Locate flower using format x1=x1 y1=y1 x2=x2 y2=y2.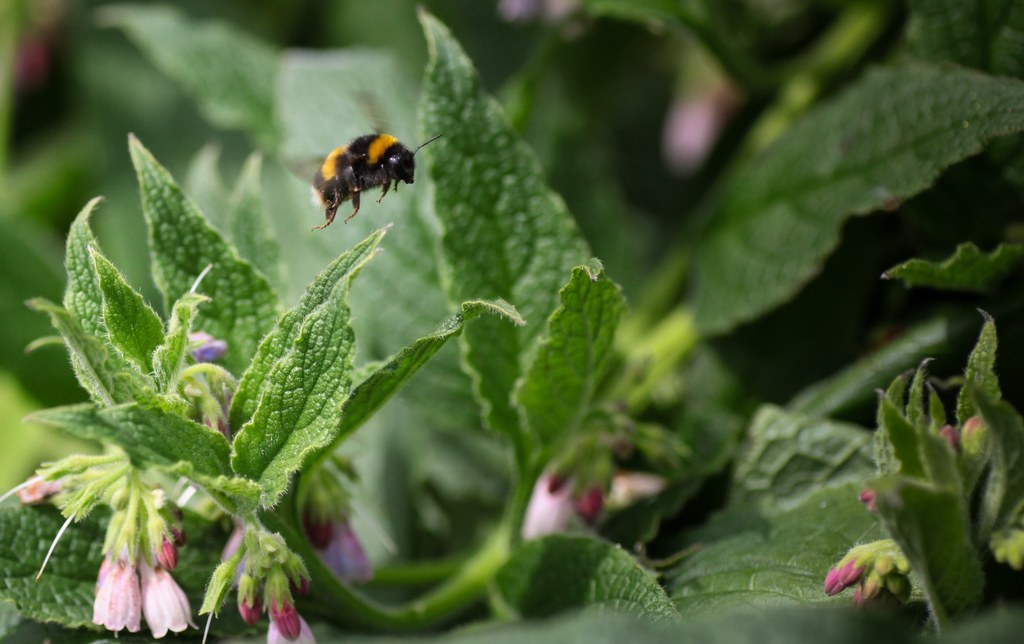
x1=141 y1=550 x2=200 y2=641.
